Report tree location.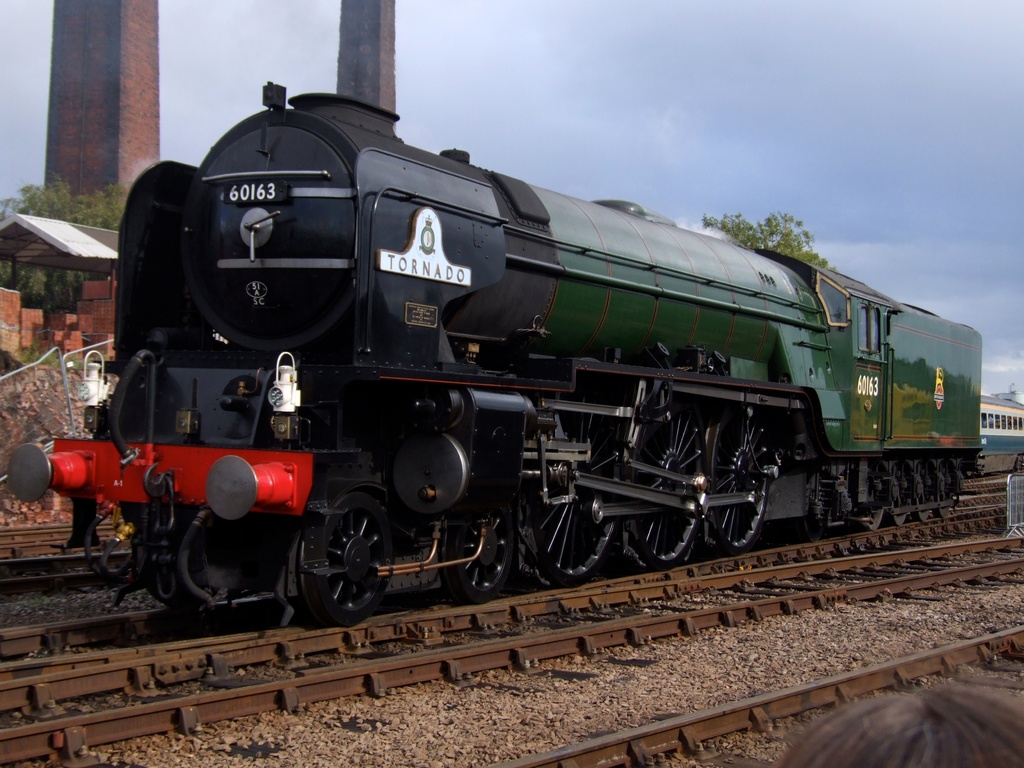
Report: [0, 166, 138, 312].
